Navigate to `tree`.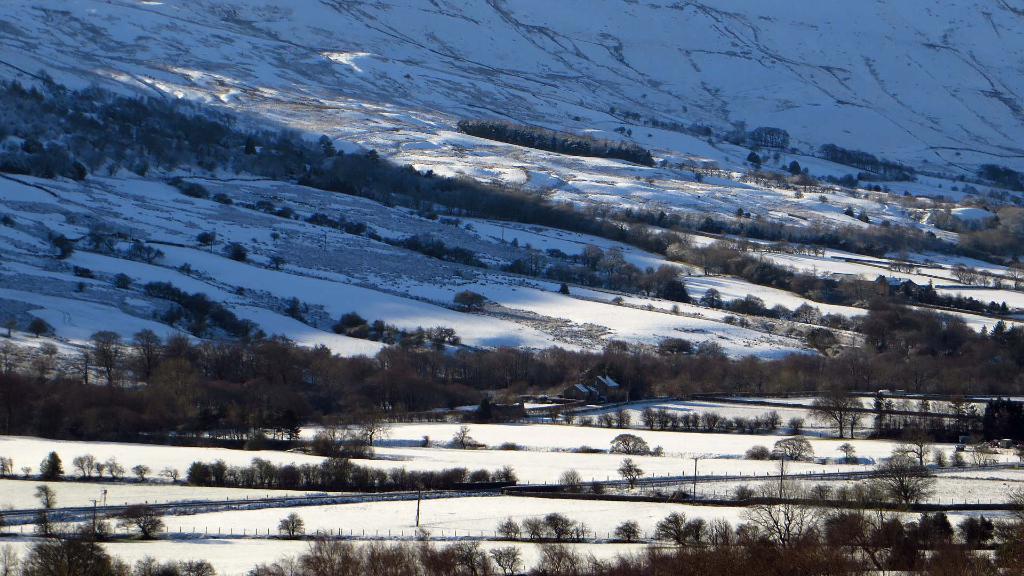
Navigation target: 458 424 472 445.
